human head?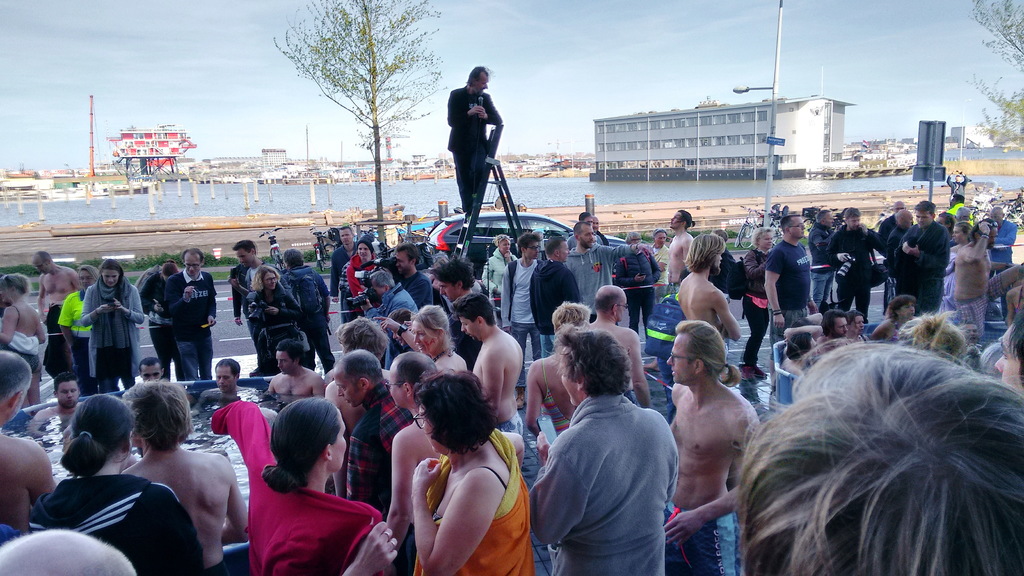
[left=961, top=319, right=977, bottom=341]
